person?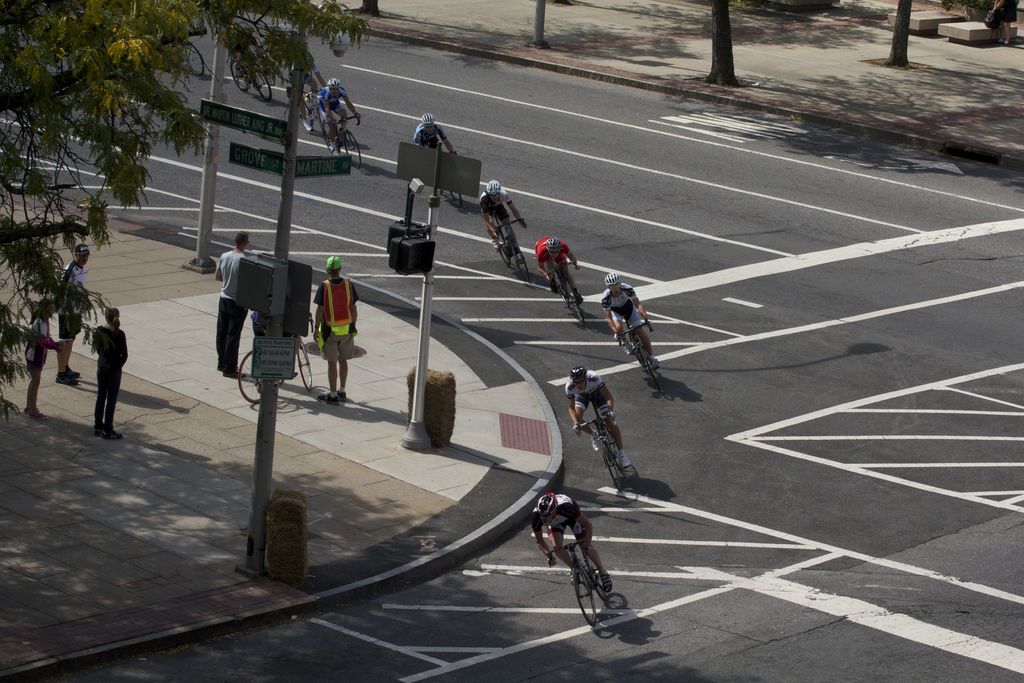
bbox=[24, 300, 68, 417]
